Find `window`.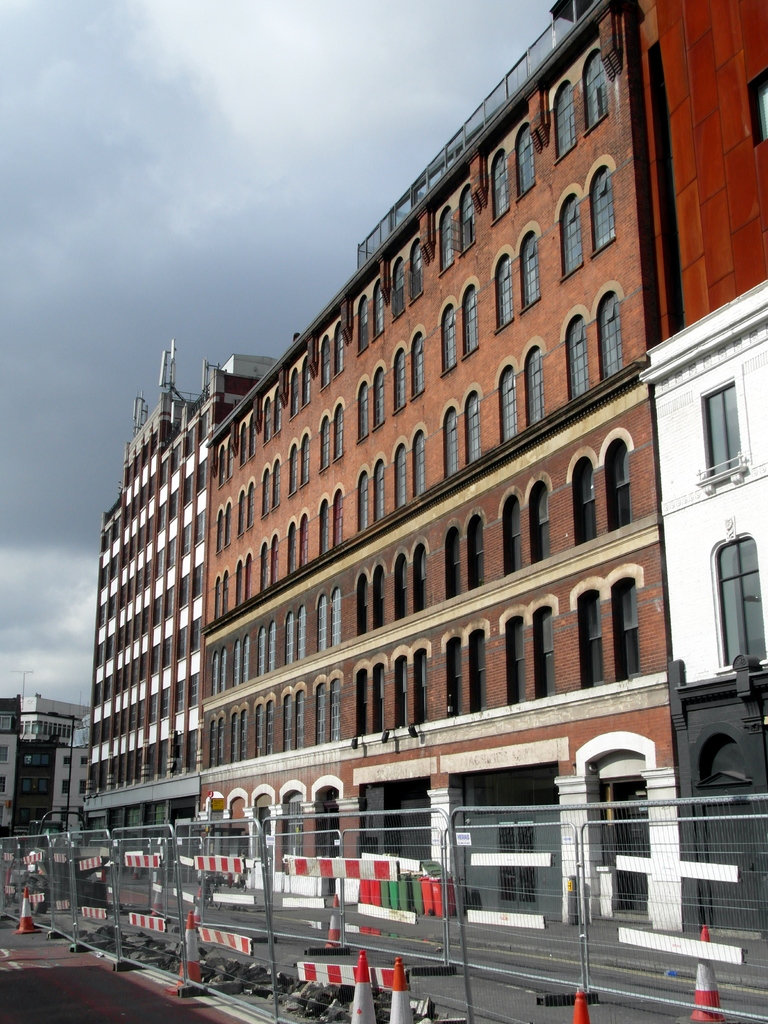
bbox=[269, 622, 281, 675].
